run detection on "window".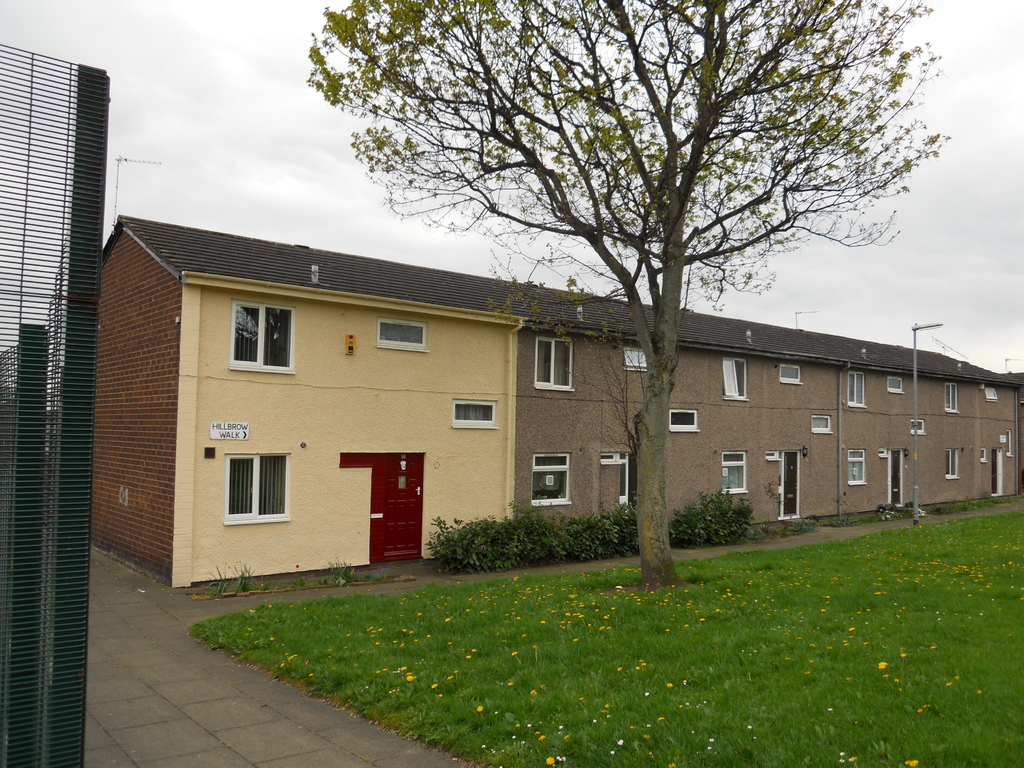
Result: box=[533, 454, 573, 502].
